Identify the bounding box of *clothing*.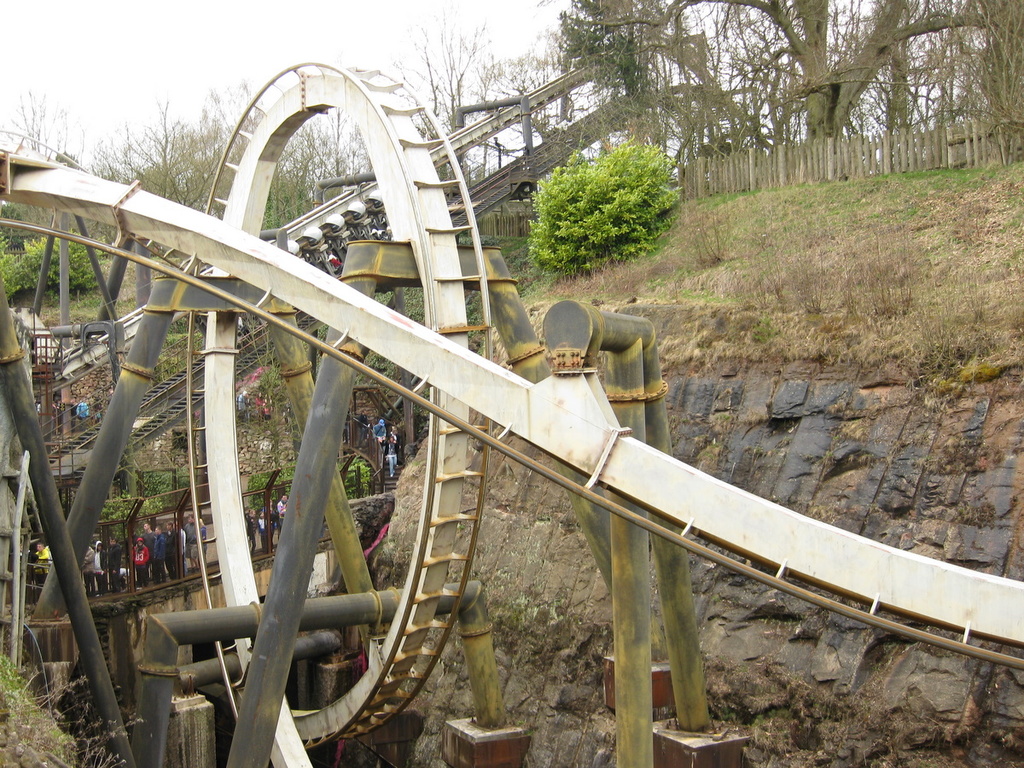
(278,502,283,523).
